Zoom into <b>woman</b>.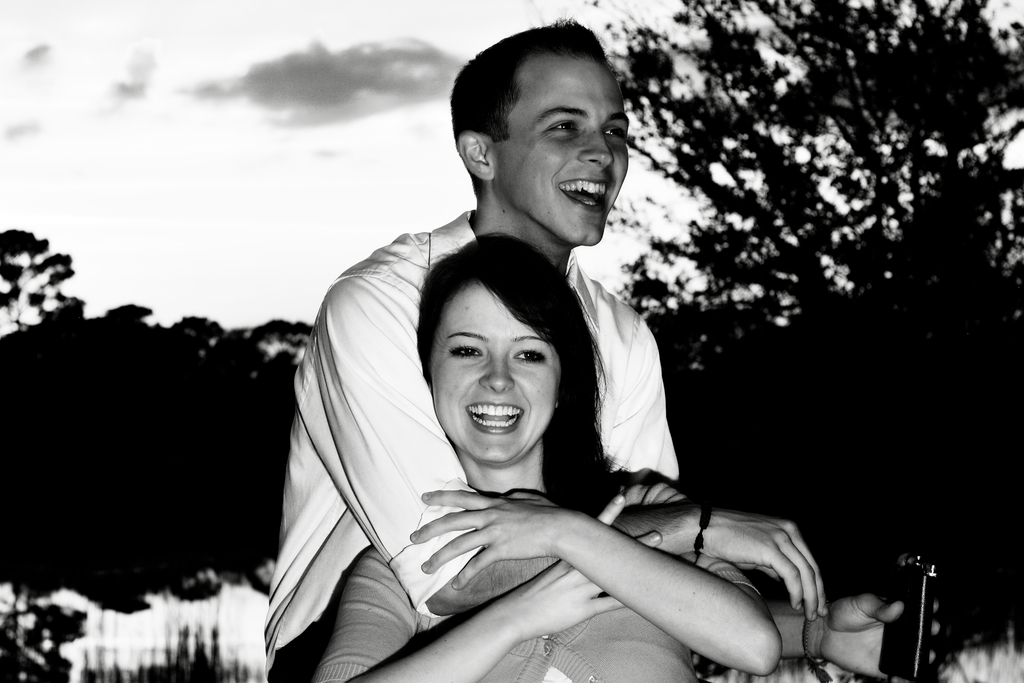
Zoom target: [x1=293, y1=178, x2=737, y2=670].
